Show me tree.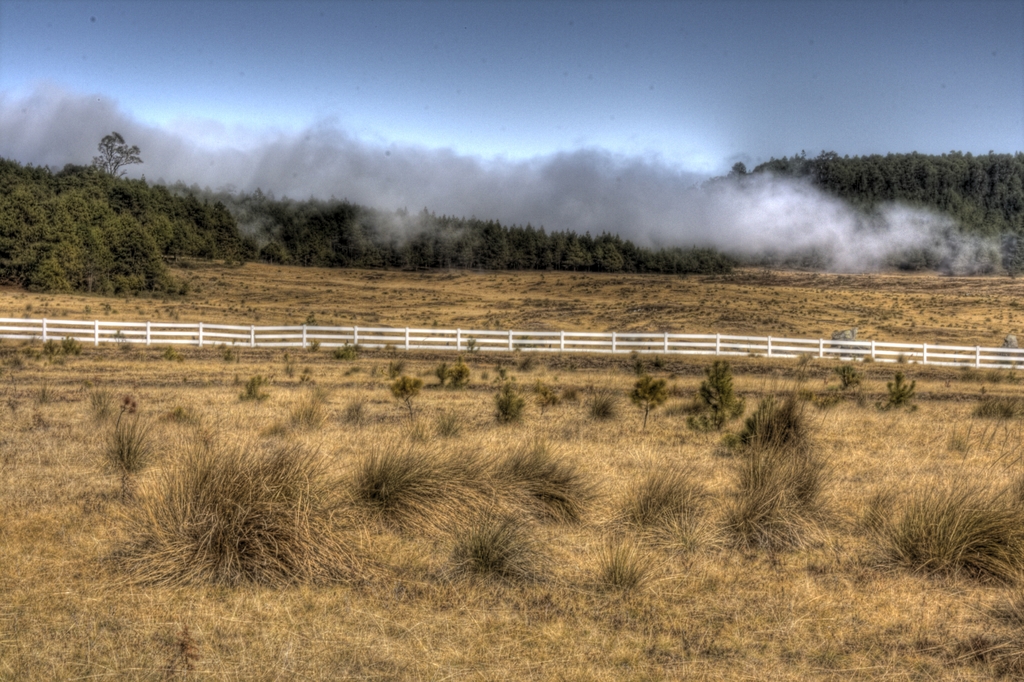
tree is here: [x1=90, y1=126, x2=148, y2=179].
